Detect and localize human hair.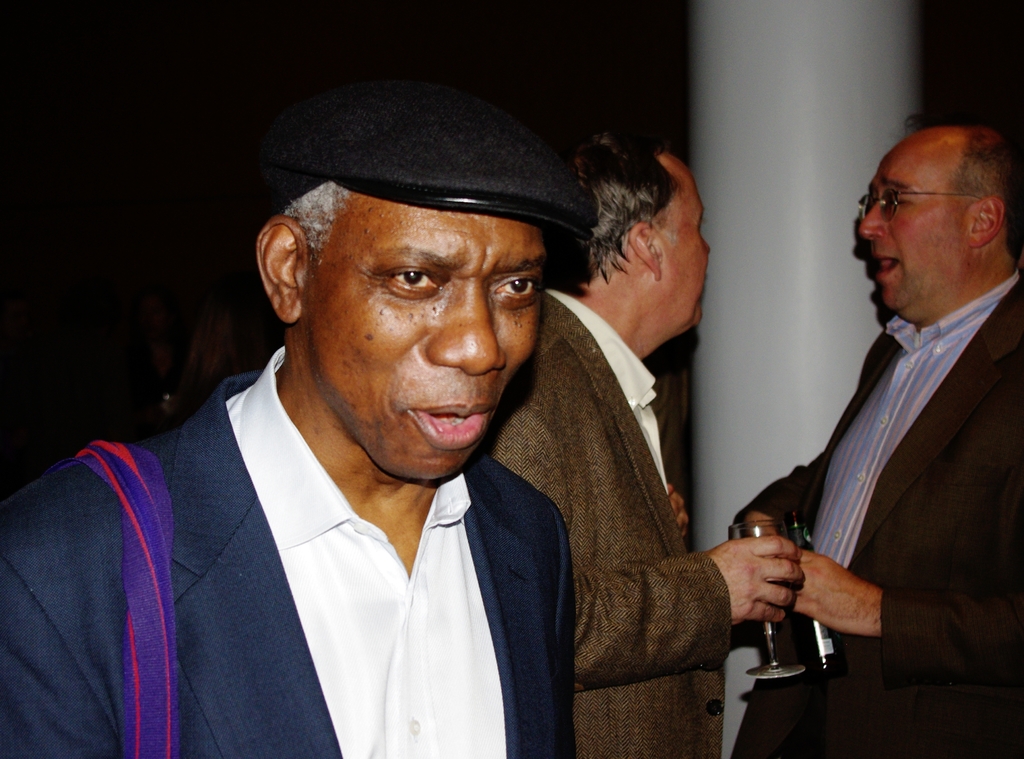
Localized at locate(553, 131, 673, 285).
